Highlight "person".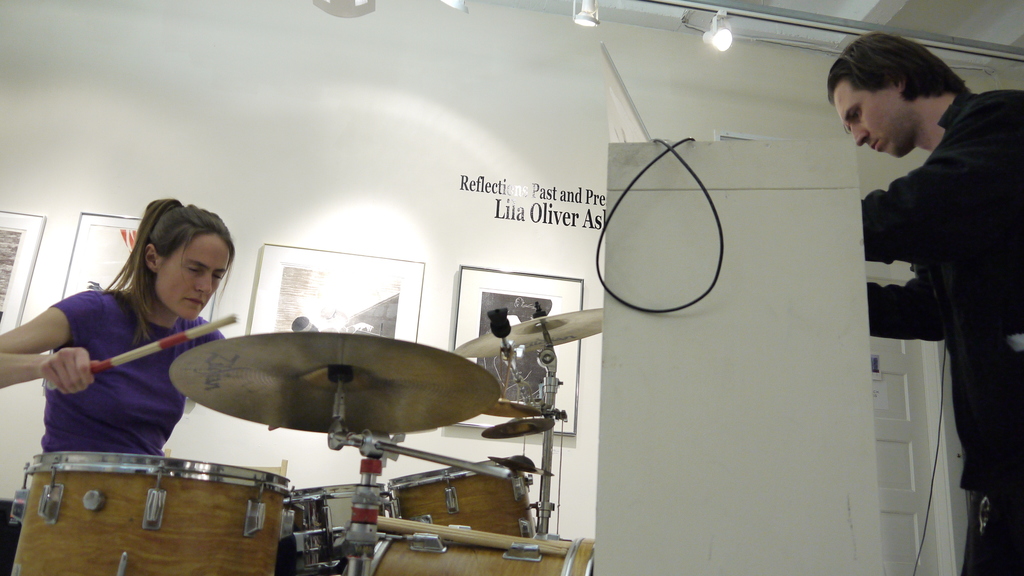
Highlighted region: x1=0 y1=195 x2=232 y2=459.
